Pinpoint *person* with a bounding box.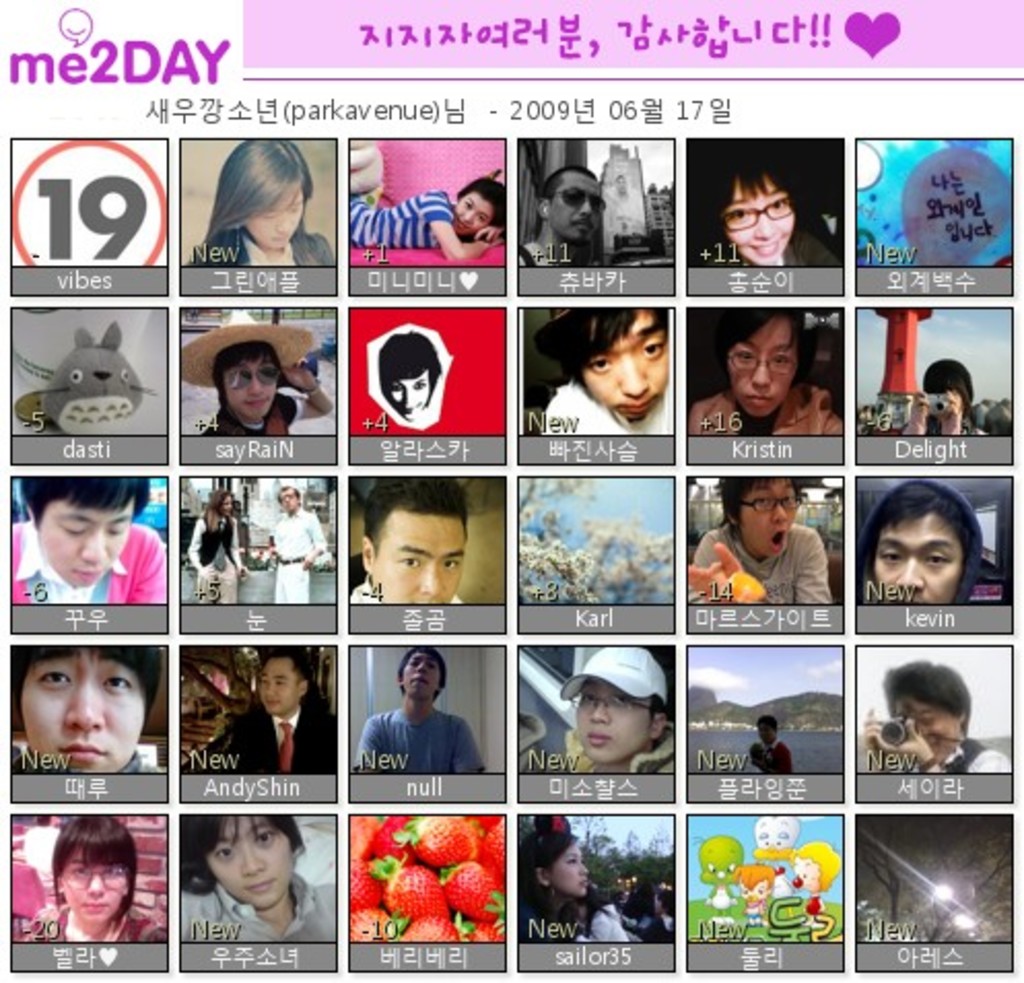
rect(684, 311, 853, 439).
